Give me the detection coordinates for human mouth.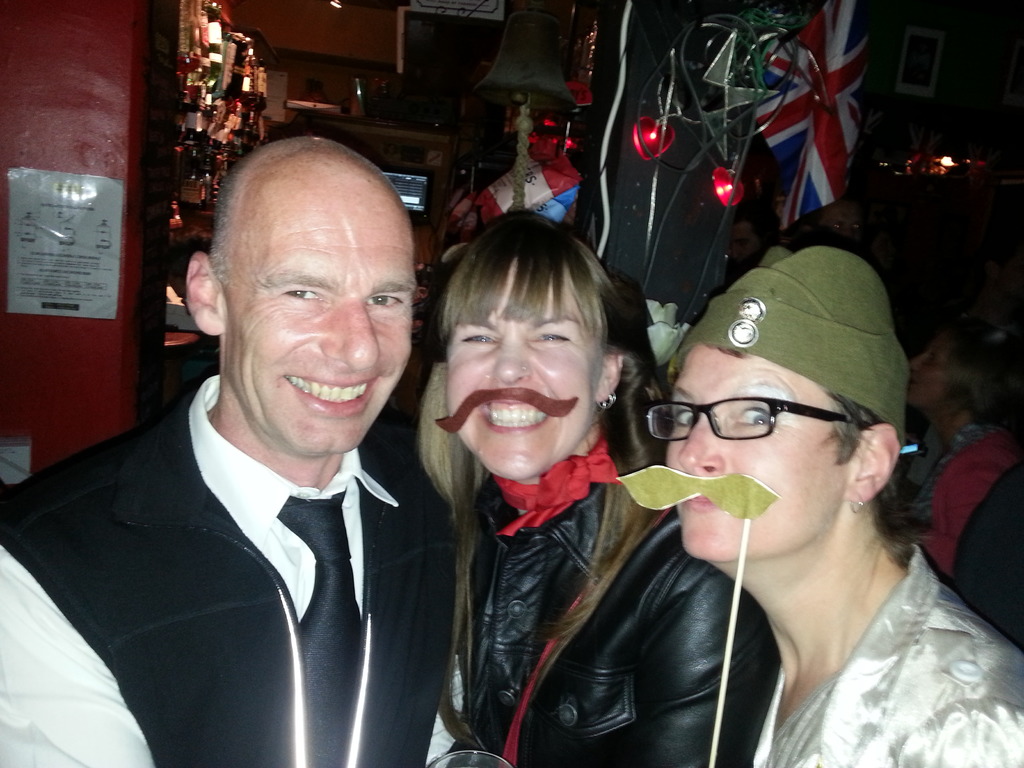
pyautogui.locateOnScreen(676, 491, 725, 511).
